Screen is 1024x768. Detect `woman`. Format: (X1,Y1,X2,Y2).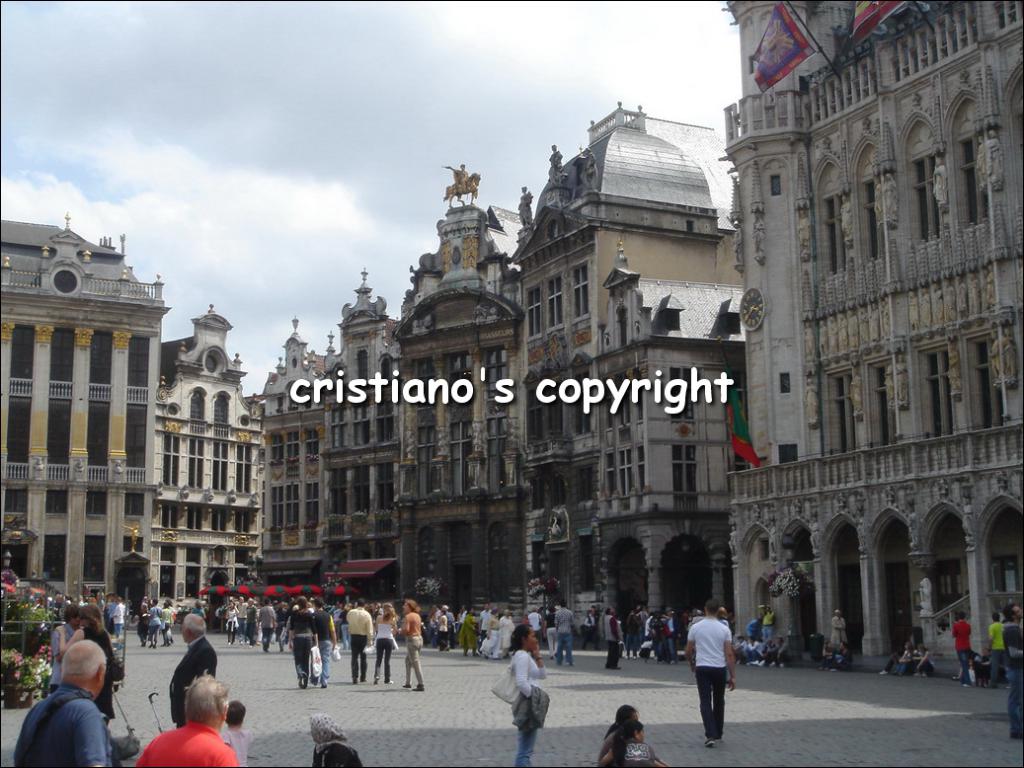
(369,608,399,685).
